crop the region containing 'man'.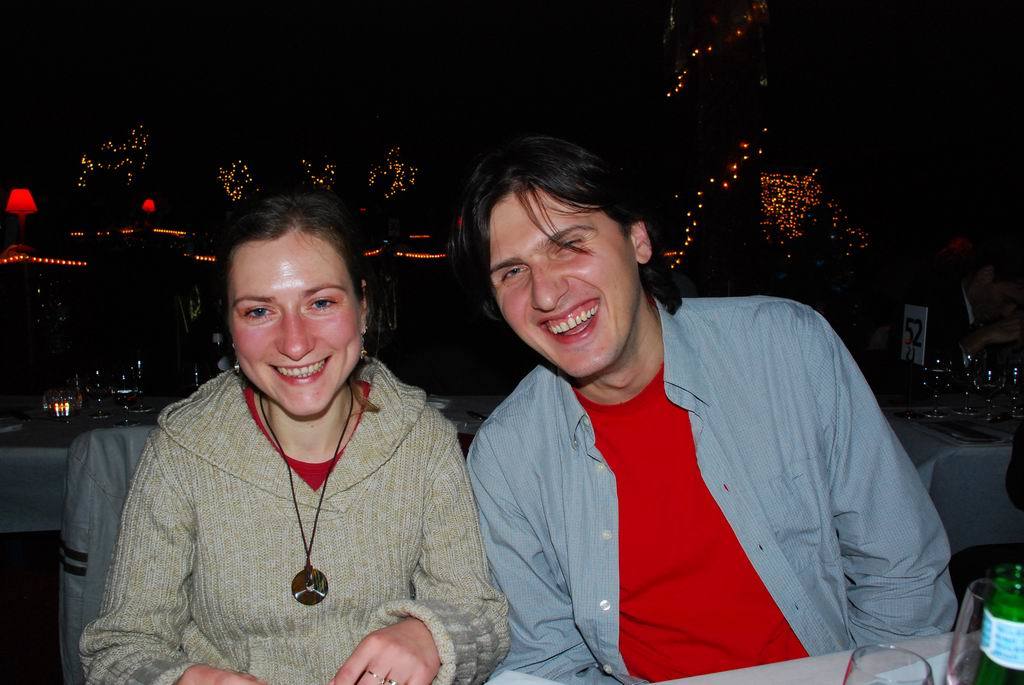
Crop region: (413,172,950,682).
